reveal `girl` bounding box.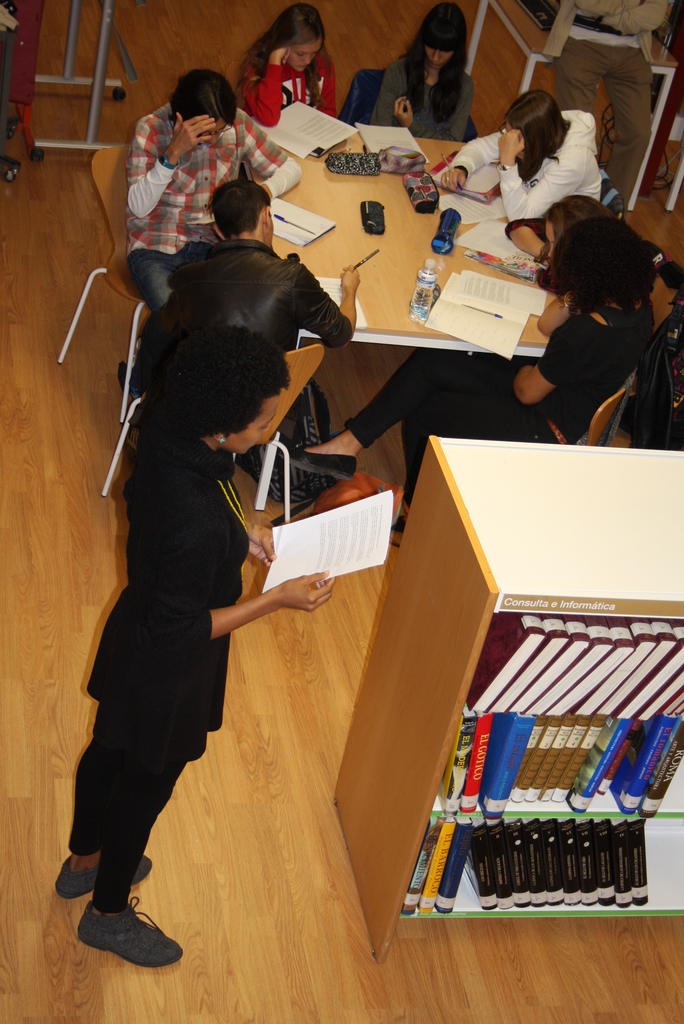
Revealed: 366, 0, 478, 146.
